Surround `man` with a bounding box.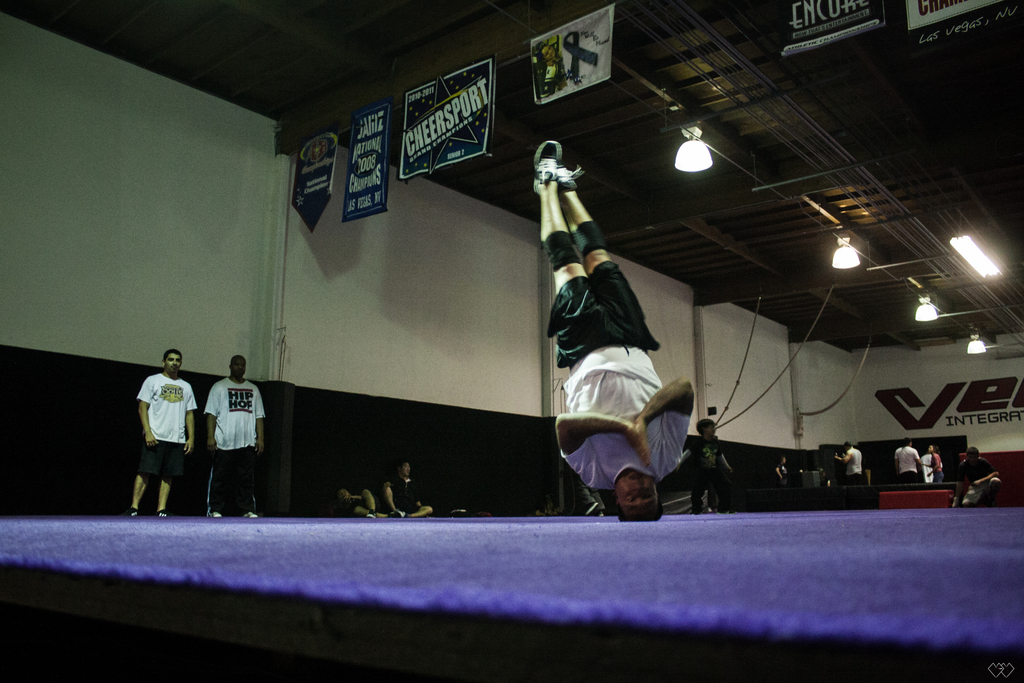
<box>533,150,704,526</box>.
